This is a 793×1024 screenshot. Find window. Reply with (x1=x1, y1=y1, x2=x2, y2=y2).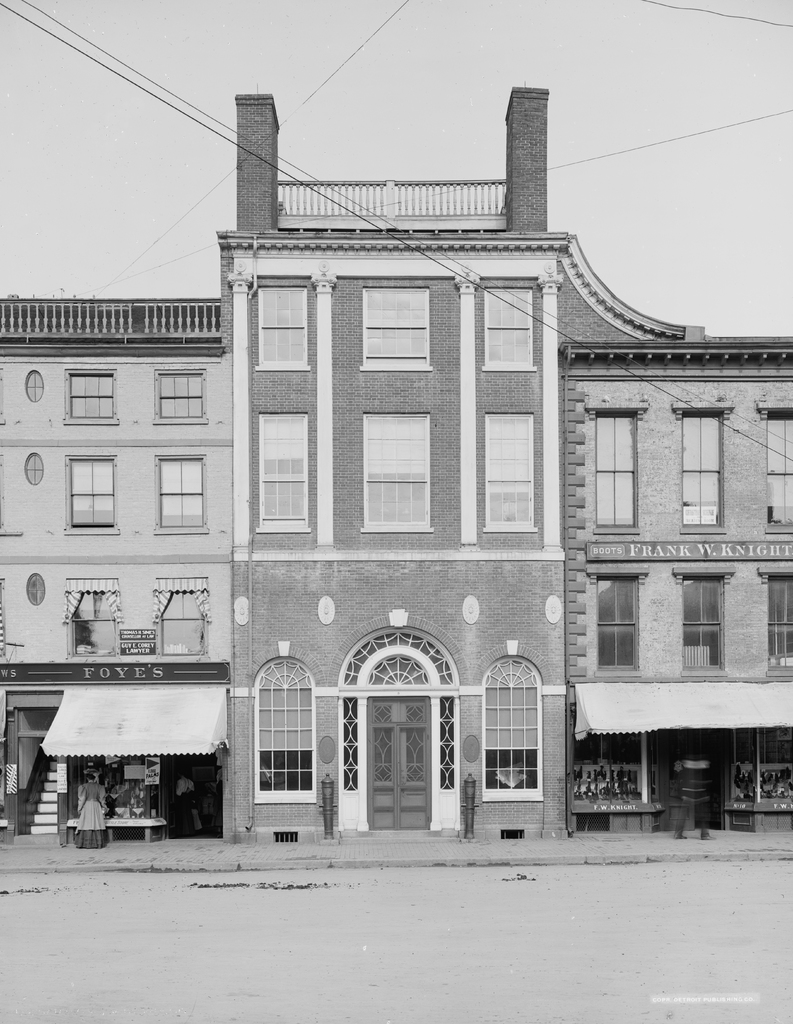
(x1=360, y1=412, x2=435, y2=532).
